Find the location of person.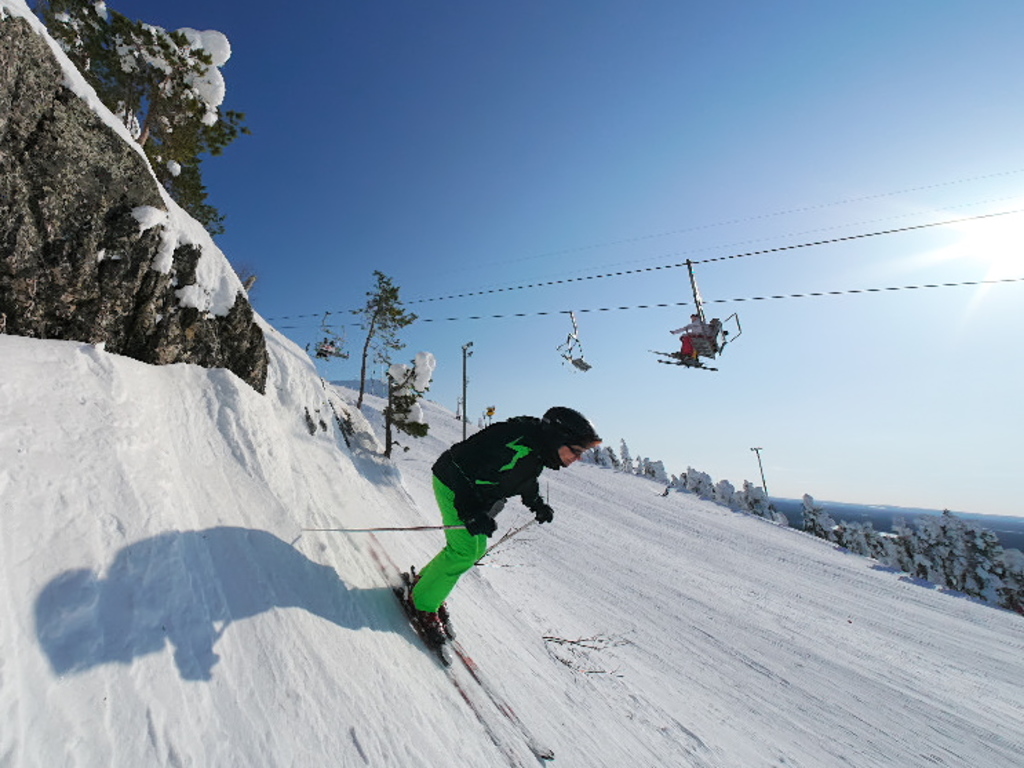
Location: 401, 379, 591, 636.
